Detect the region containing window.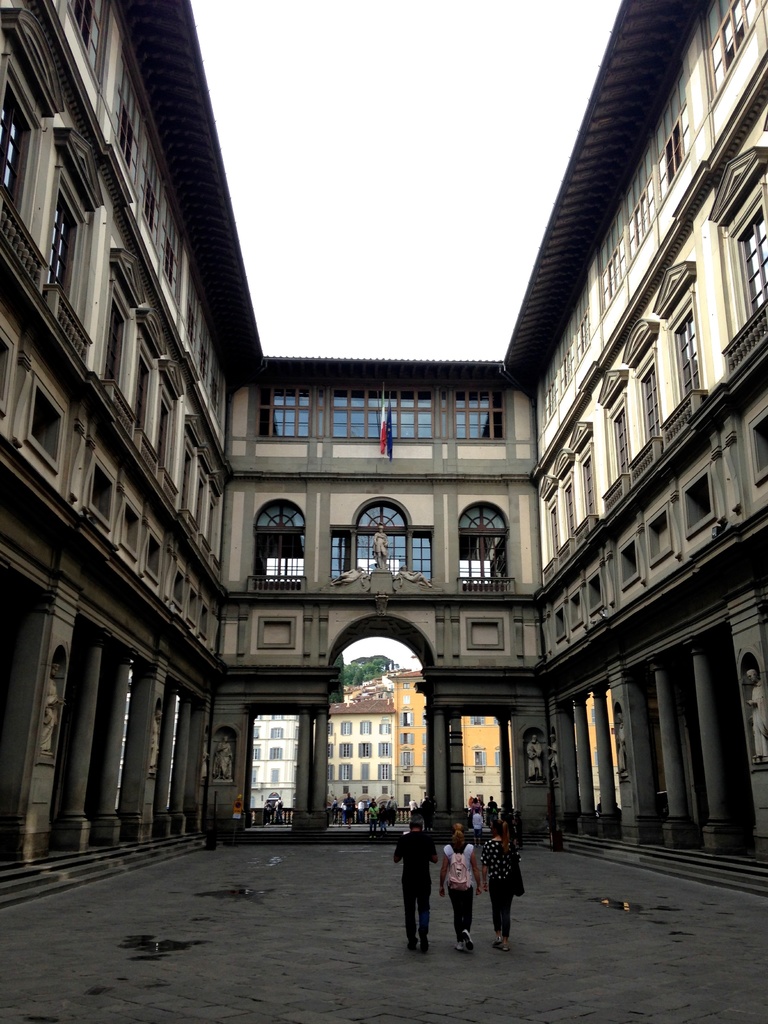
0,22,54,298.
